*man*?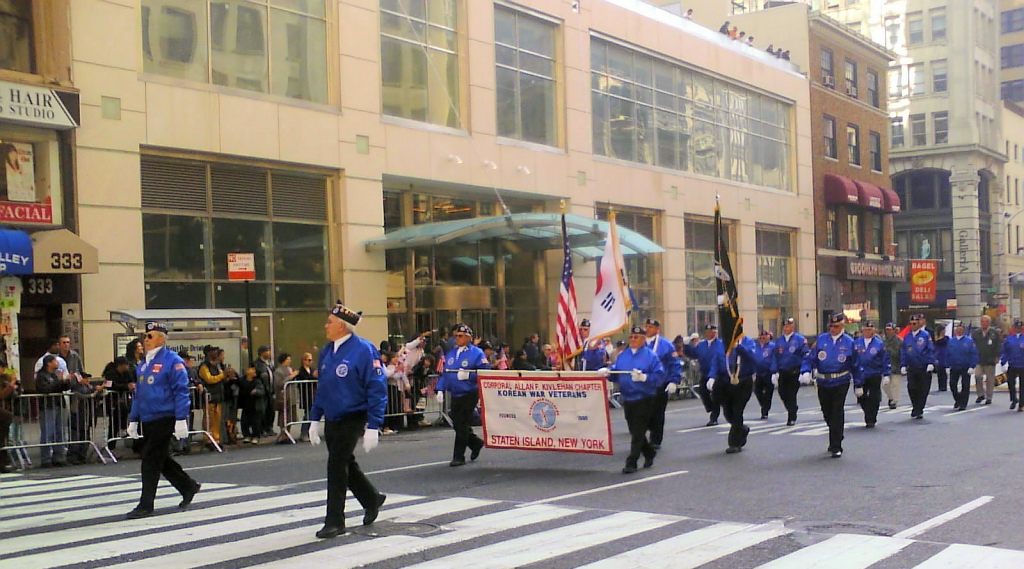
{"left": 639, "top": 316, "right": 679, "bottom": 444}
